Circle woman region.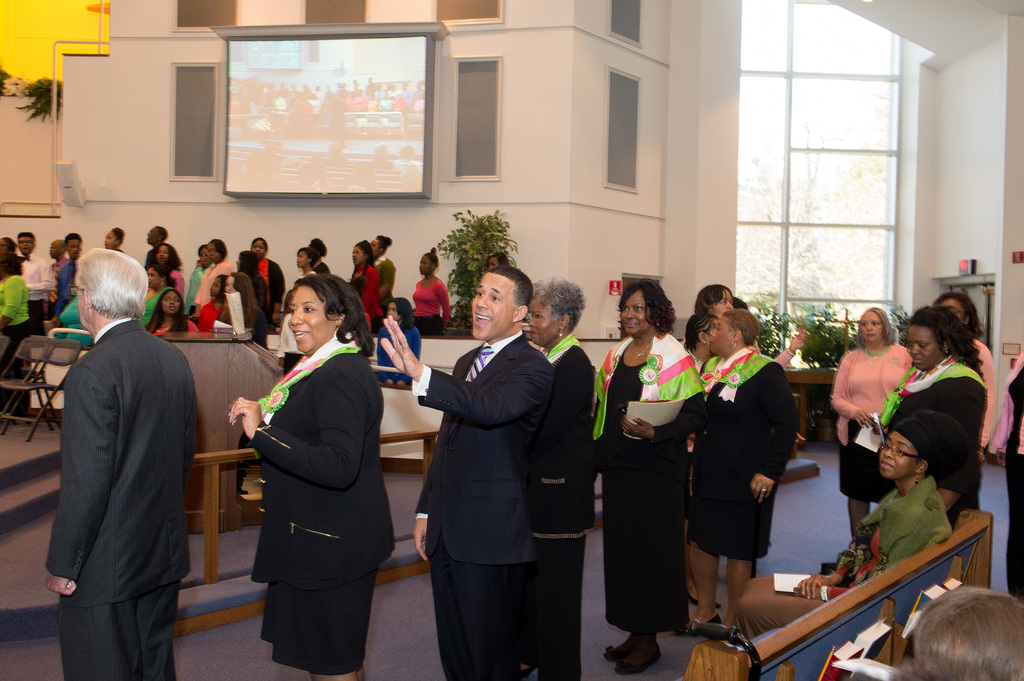
Region: 249 236 287 334.
